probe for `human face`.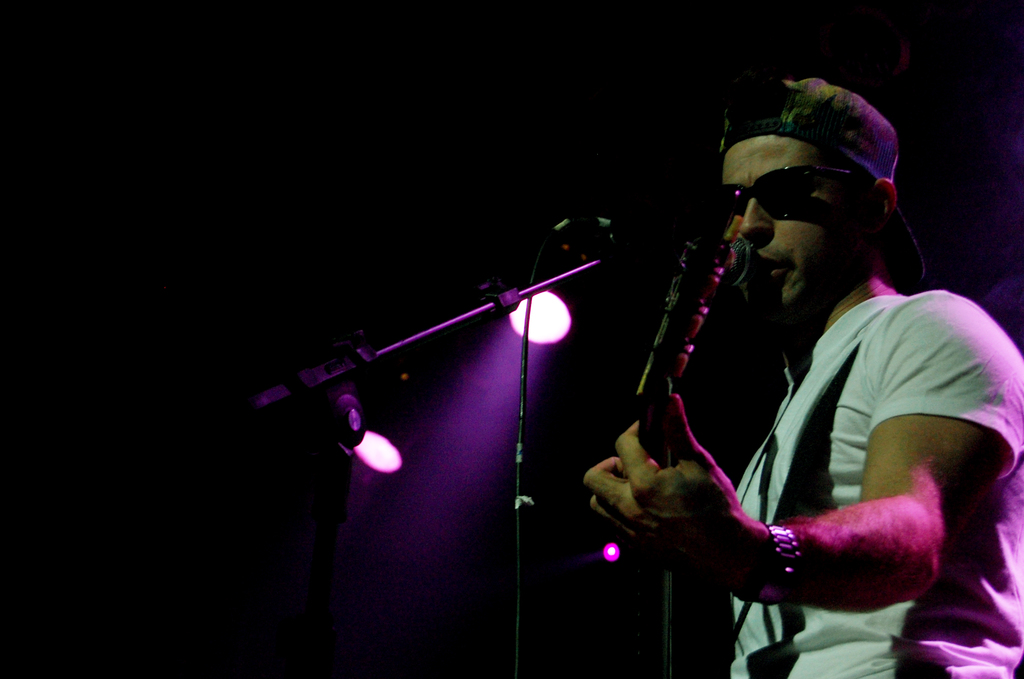
Probe result: Rect(720, 134, 875, 307).
